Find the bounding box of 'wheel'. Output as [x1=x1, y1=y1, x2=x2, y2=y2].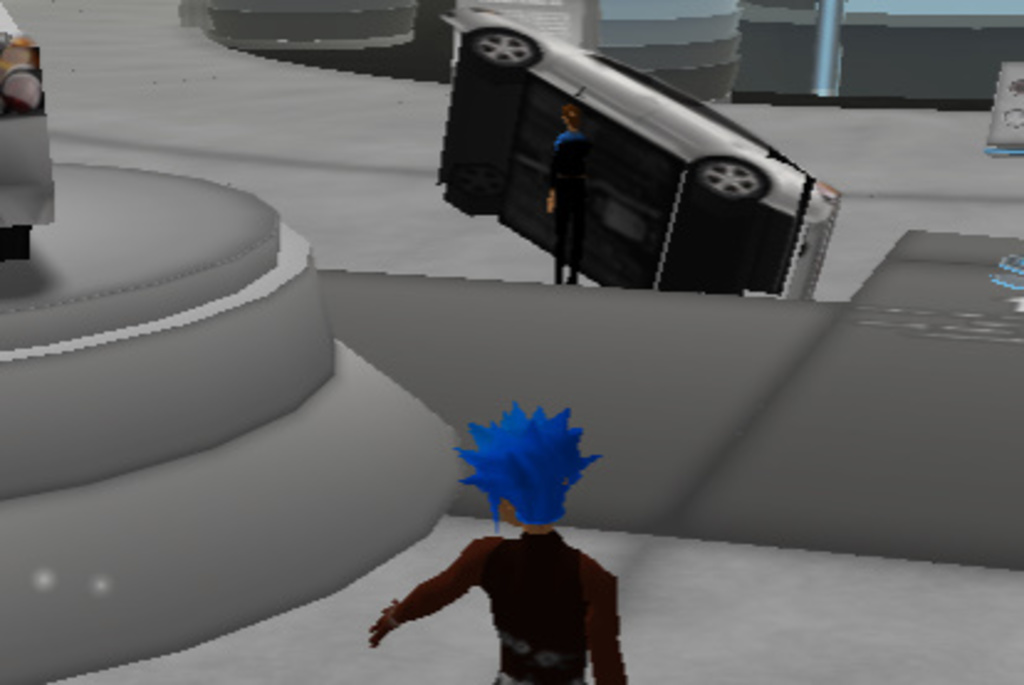
[x1=475, y1=30, x2=534, y2=72].
